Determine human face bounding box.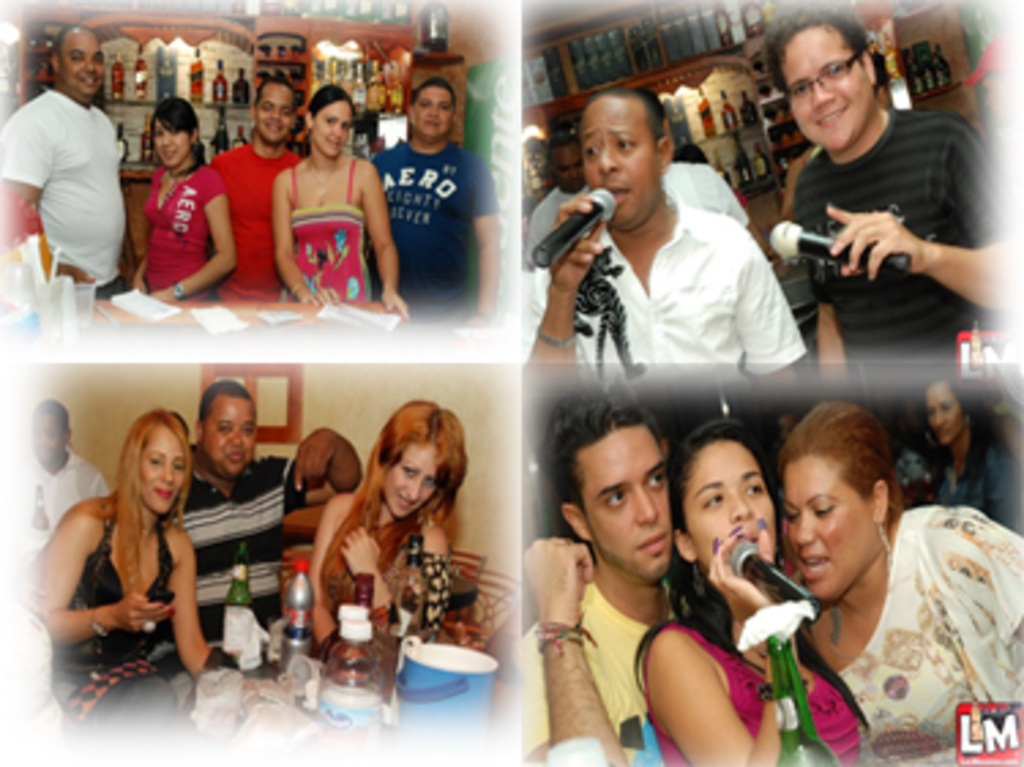
Determined: left=688, top=448, right=778, bottom=551.
